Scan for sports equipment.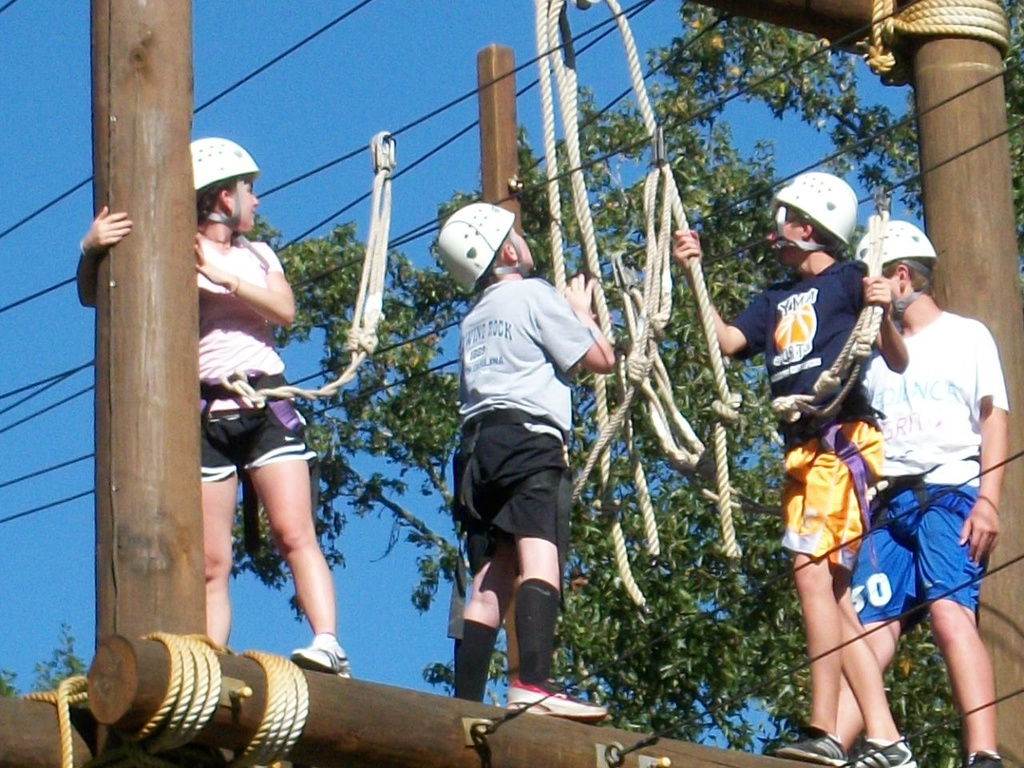
Scan result: bbox(290, 643, 349, 677).
